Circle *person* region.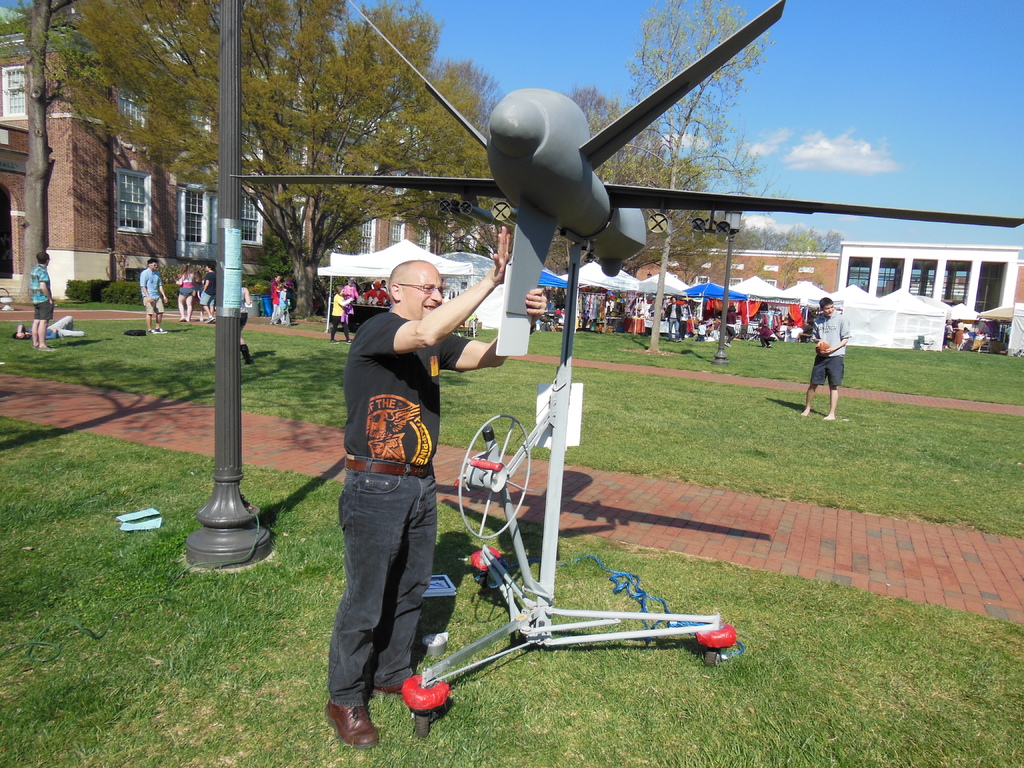
Region: BBox(657, 301, 677, 336).
